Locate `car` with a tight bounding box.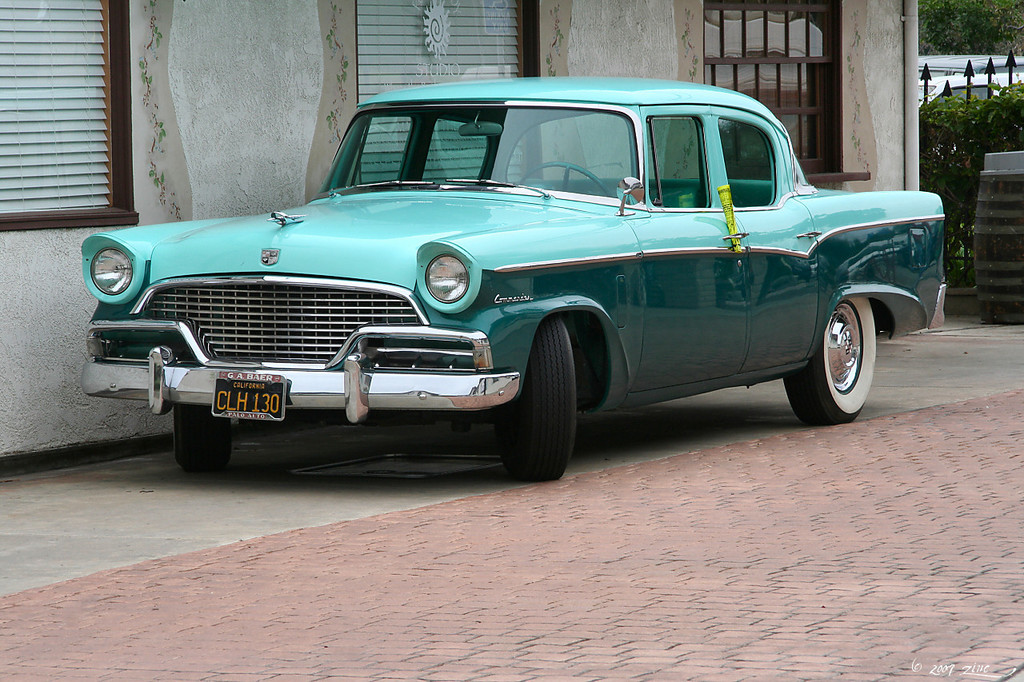
[x1=66, y1=80, x2=942, y2=485].
